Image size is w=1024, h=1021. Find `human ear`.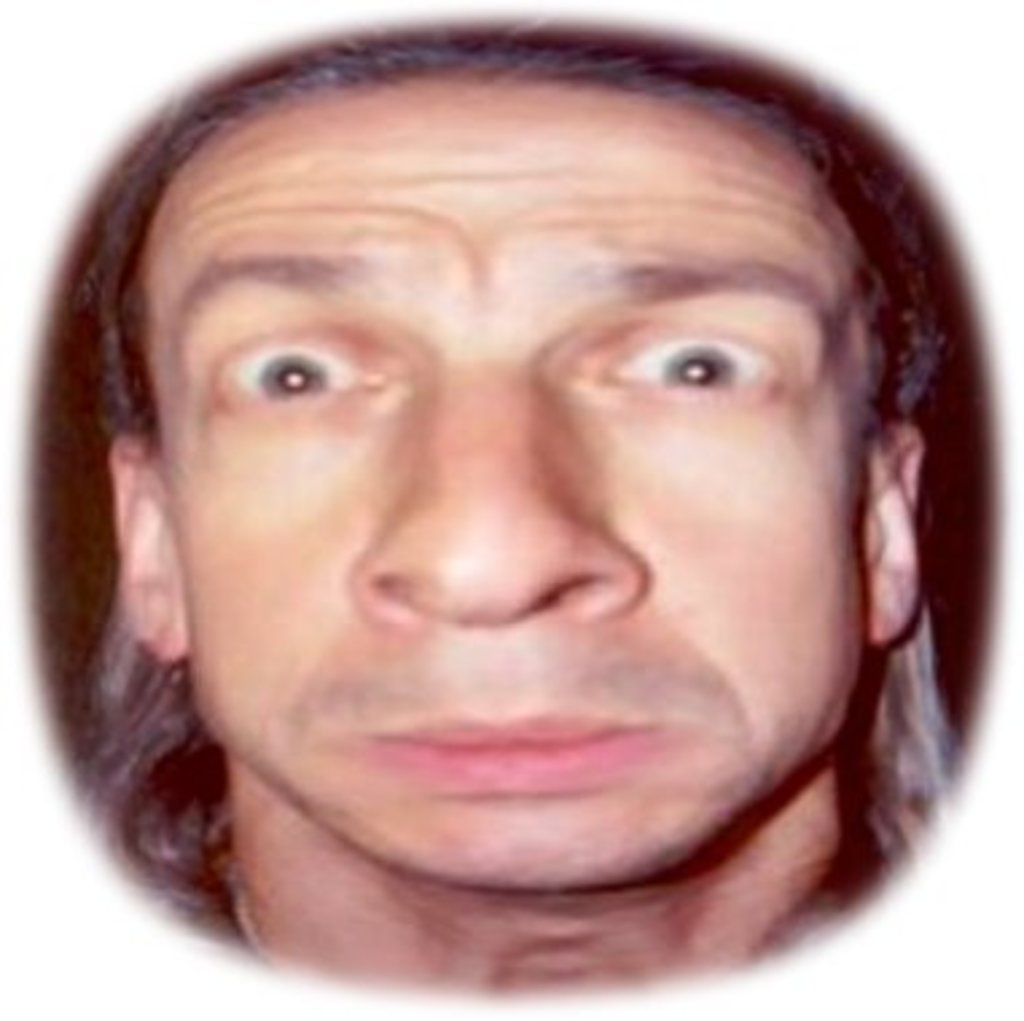
locate(116, 430, 185, 666).
